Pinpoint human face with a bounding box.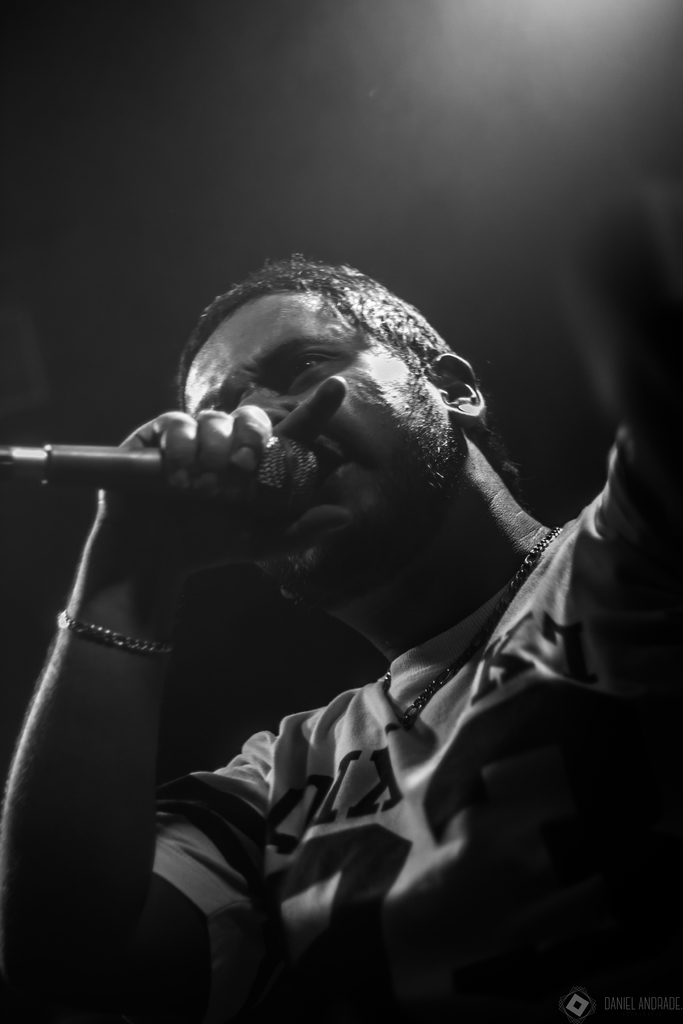
179, 303, 463, 559.
